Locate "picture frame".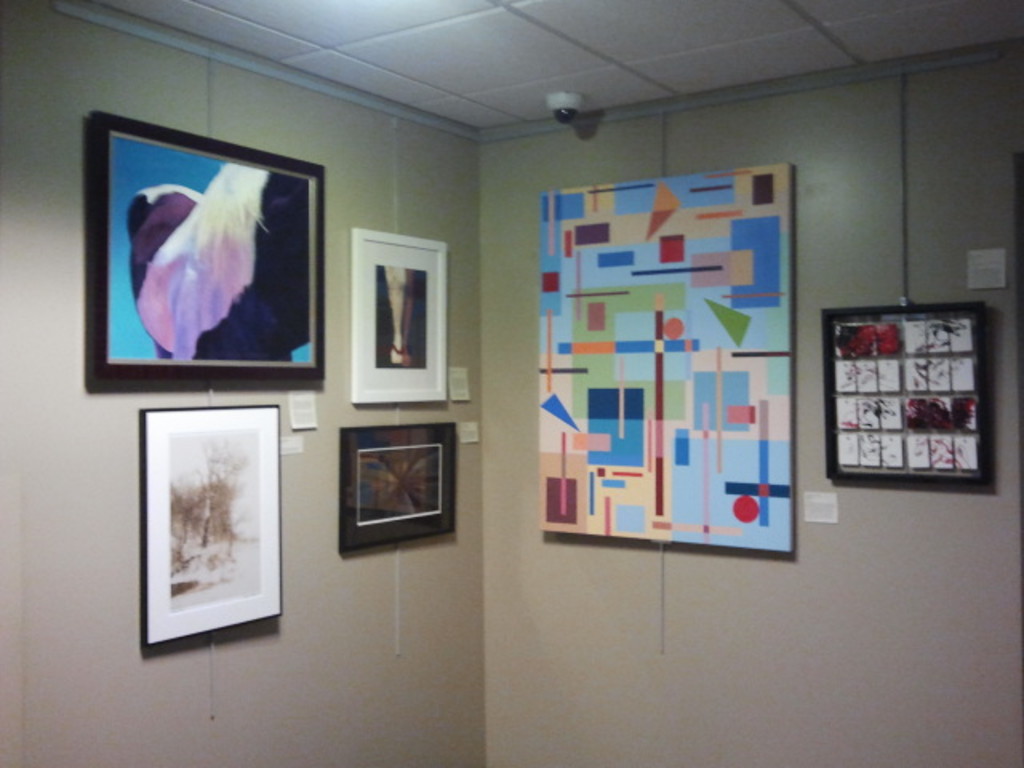
Bounding box: l=138, t=406, r=283, b=648.
